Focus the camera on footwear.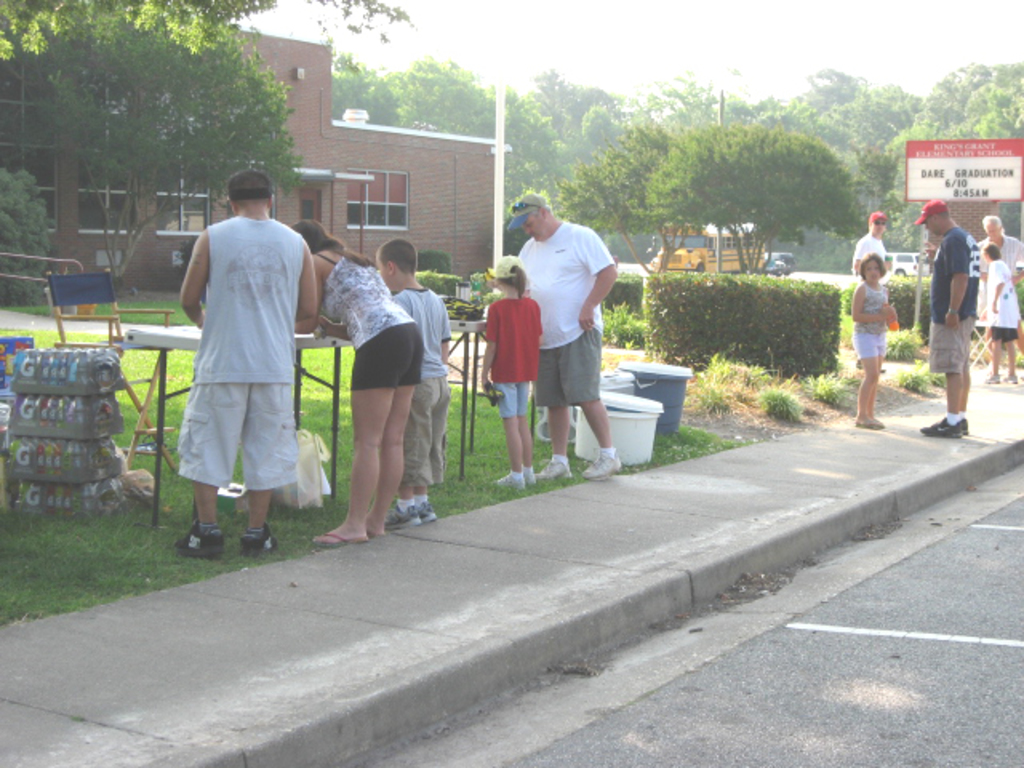
Focus region: [410,491,435,525].
